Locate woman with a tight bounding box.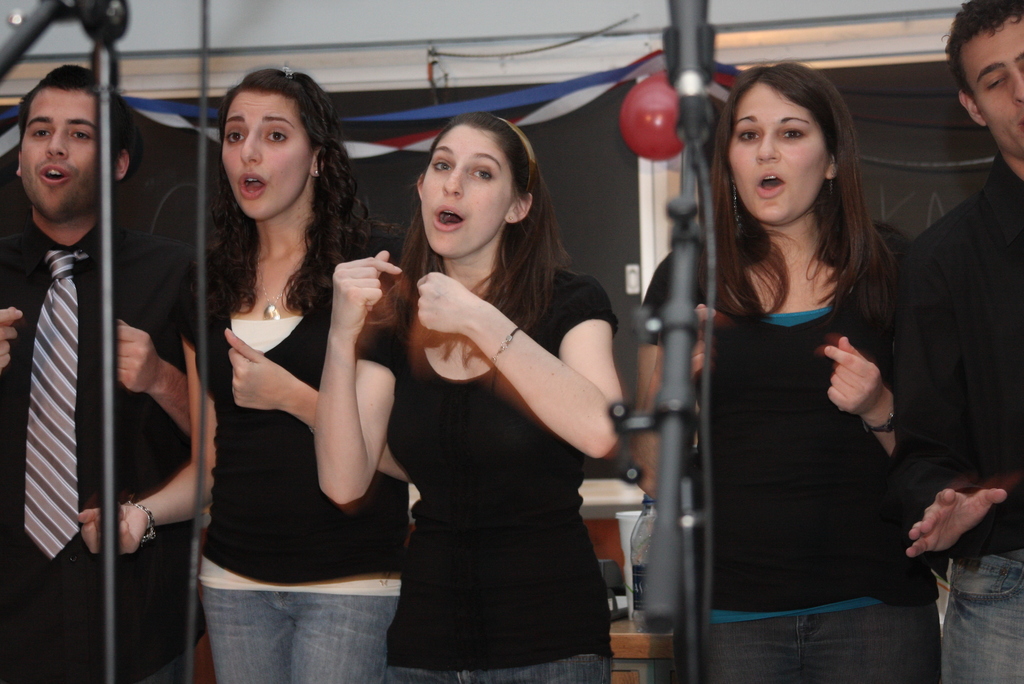
[left=74, top=63, right=425, bottom=683].
